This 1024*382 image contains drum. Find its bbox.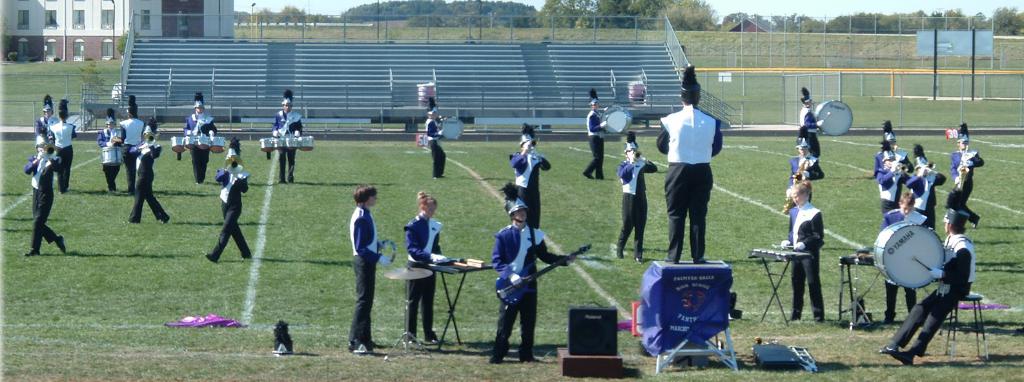
left=876, top=222, right=945, bottom=289.
